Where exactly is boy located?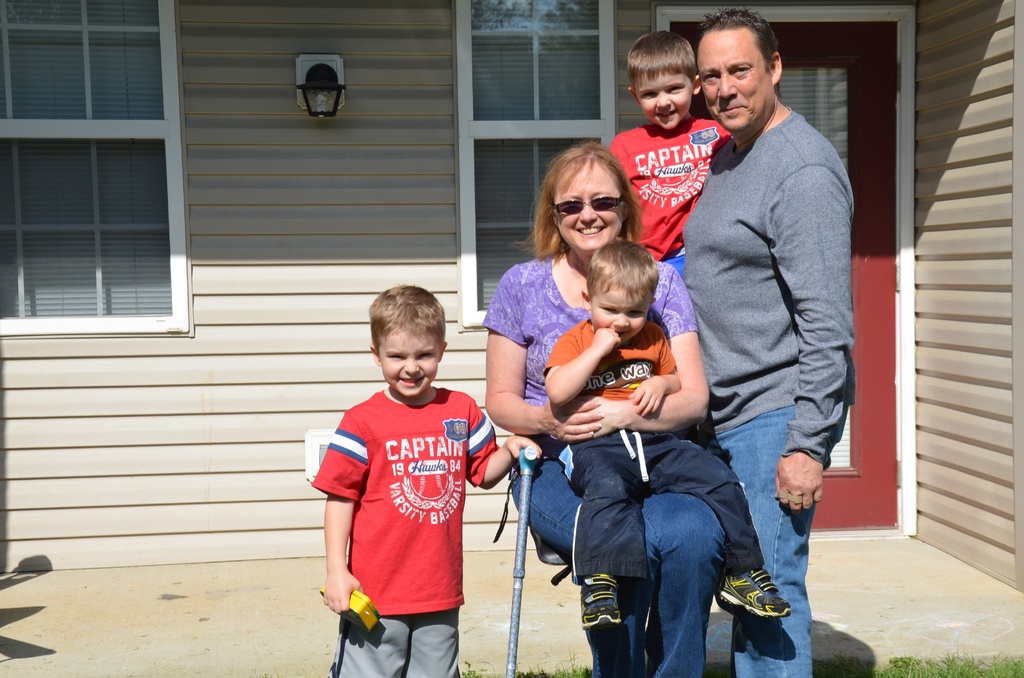
Its bounding box is <region>545, 238, 794, 629</region>.
